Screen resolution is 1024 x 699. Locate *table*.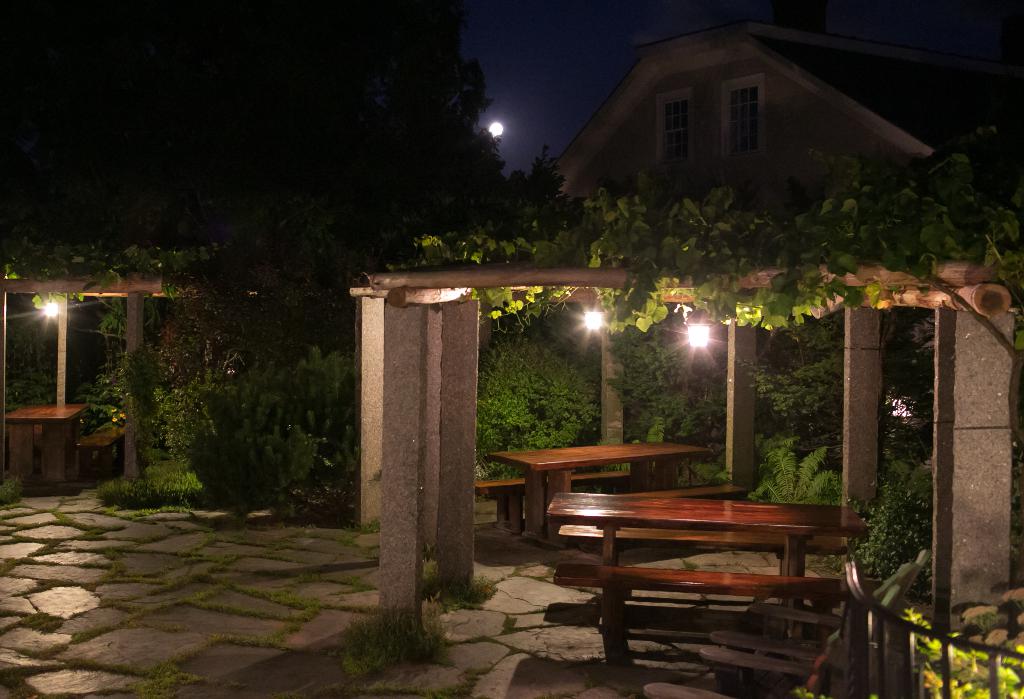
left=9, top=405, right=89, bottom=492.
